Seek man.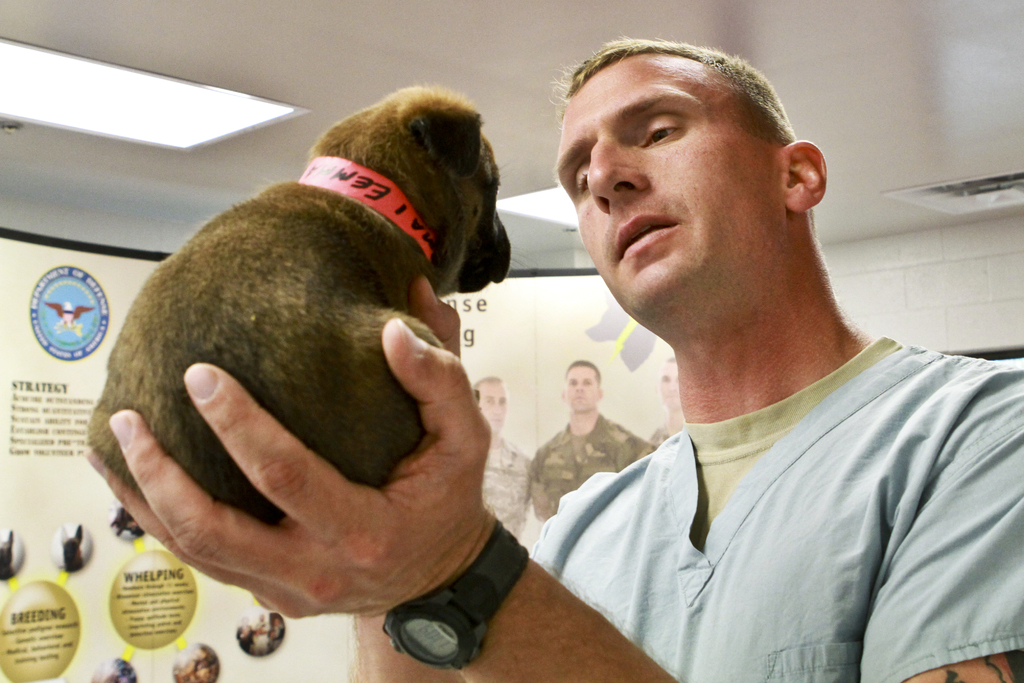
select_region(648, 352, 686, 443).
